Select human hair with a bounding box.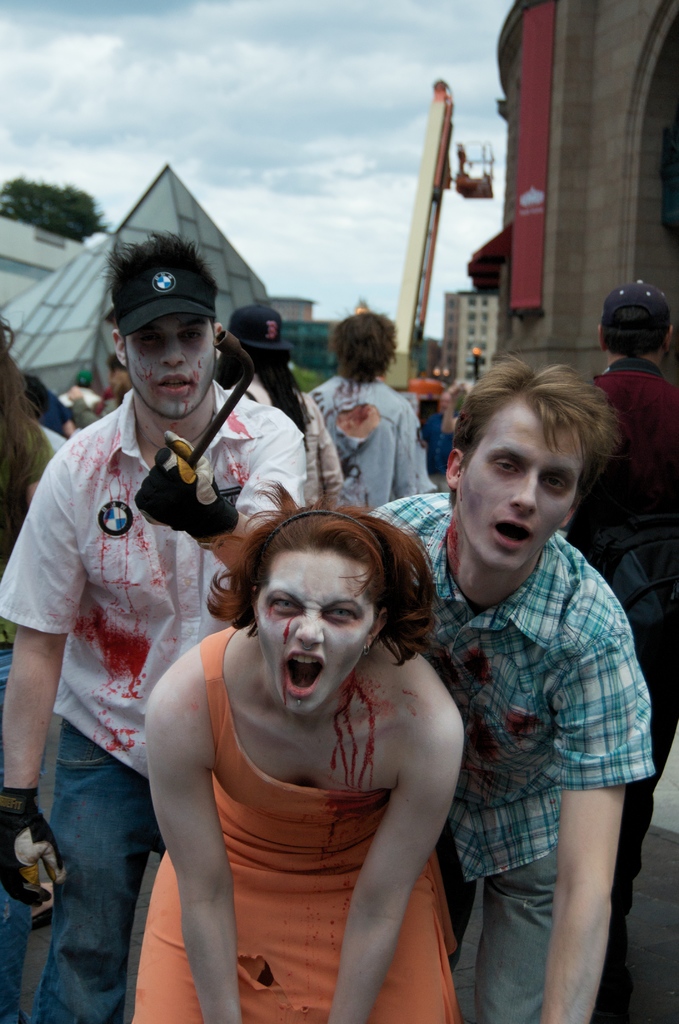
<region>334, 309, 399, 378</region>.
